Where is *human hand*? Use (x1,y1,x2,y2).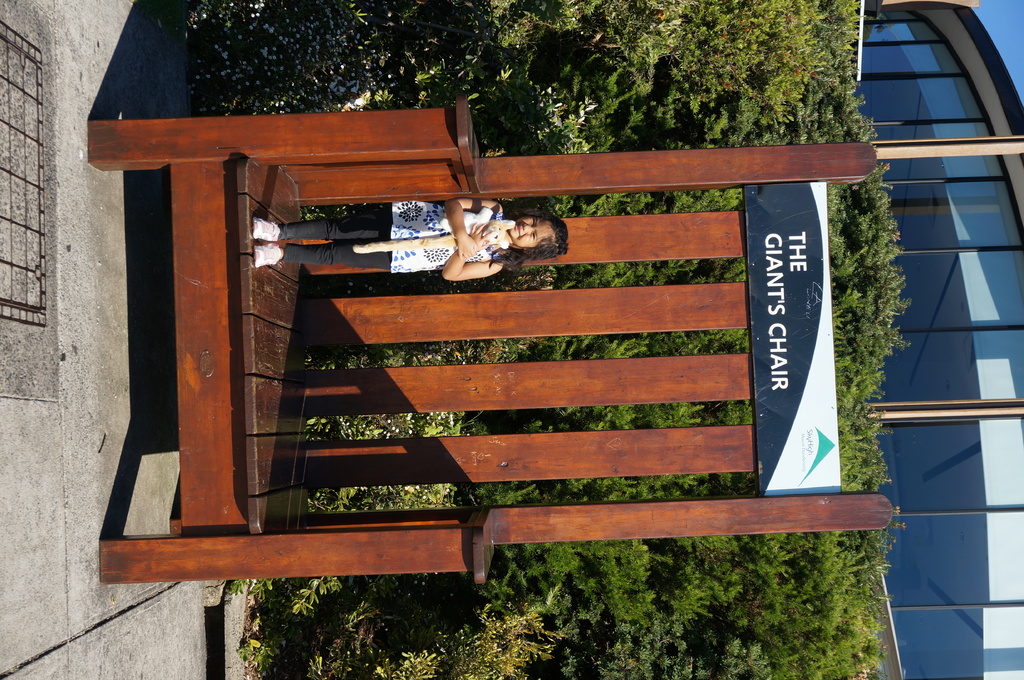
(457,233,480,265).
